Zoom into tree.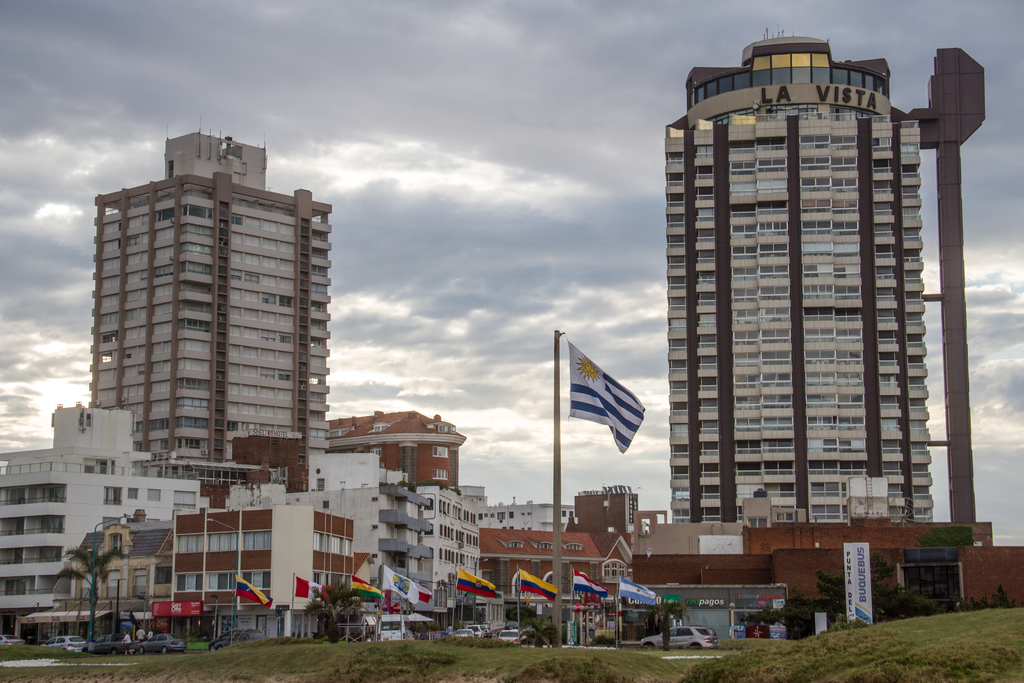
Zoom target: region(648, 598, 689, 651).
